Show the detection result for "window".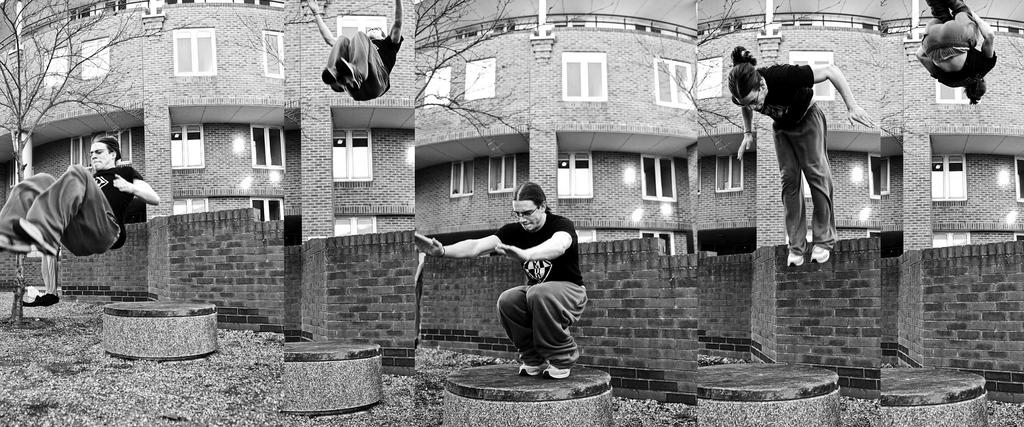
[554, 143, 601, 206].
